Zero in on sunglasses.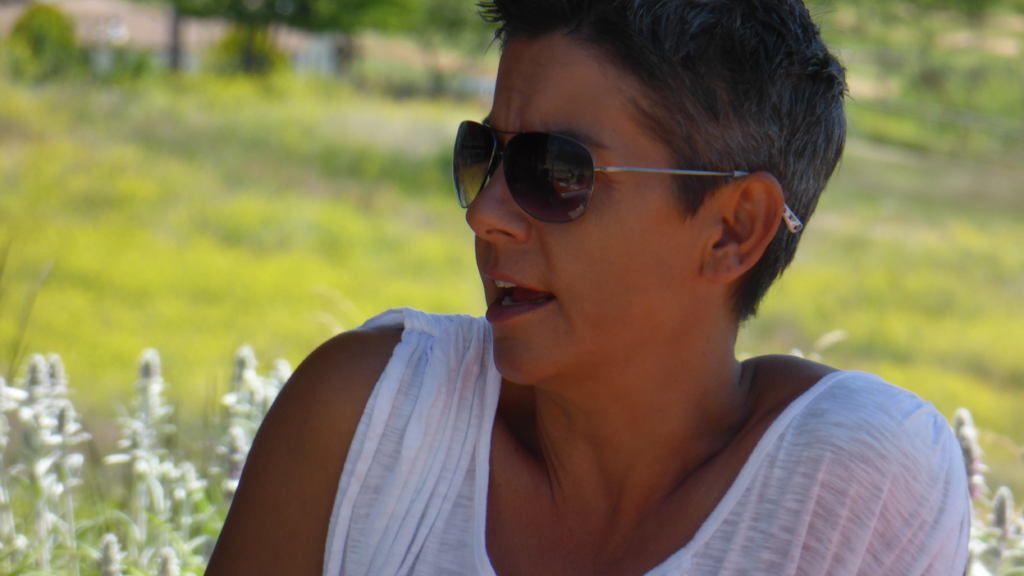
Zeroed in: crop(454, 120, 805, 243).
